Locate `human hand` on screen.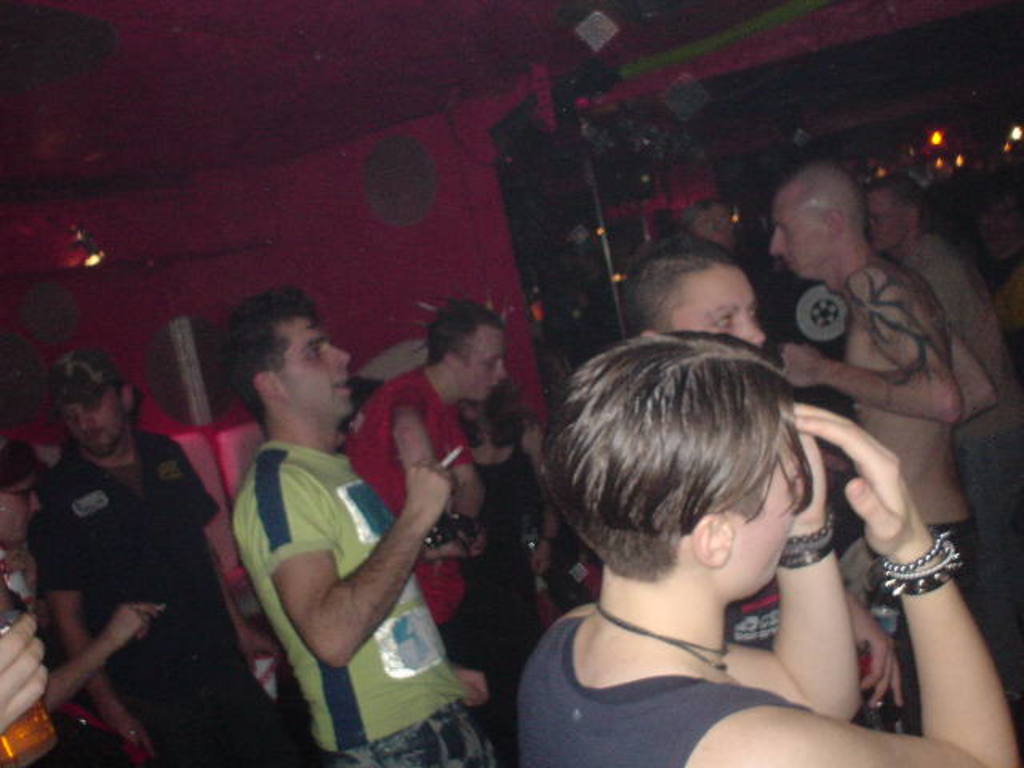
On screen at {"x1": 237, "y1": 634, "x2": 285, "y2": 674}.
